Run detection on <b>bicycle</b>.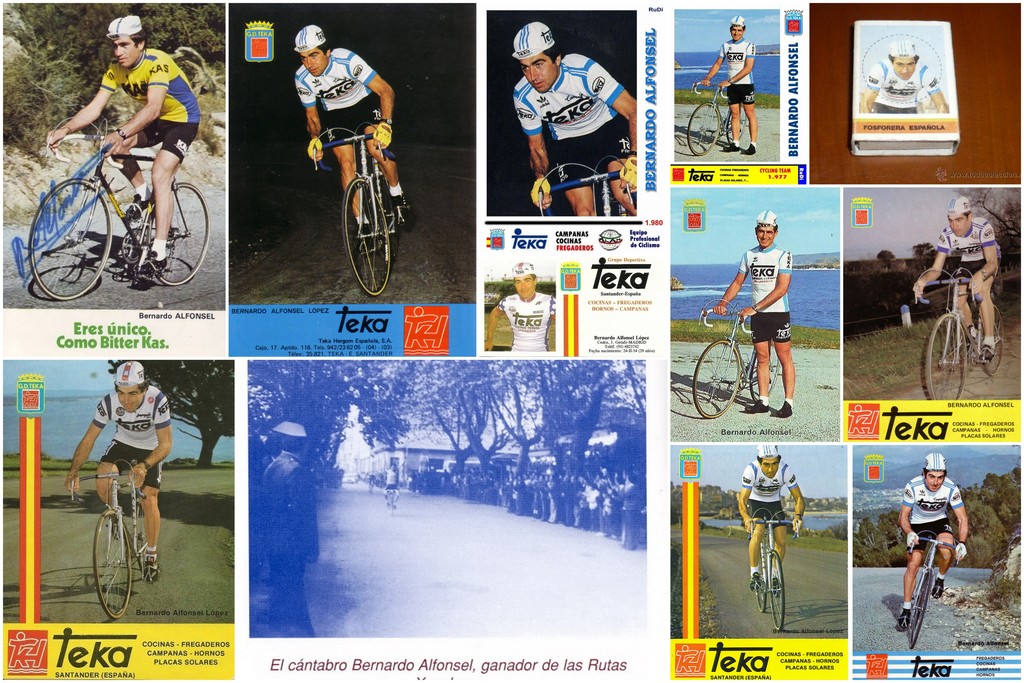
Result: bbox=(303, 97, 399, 278).
